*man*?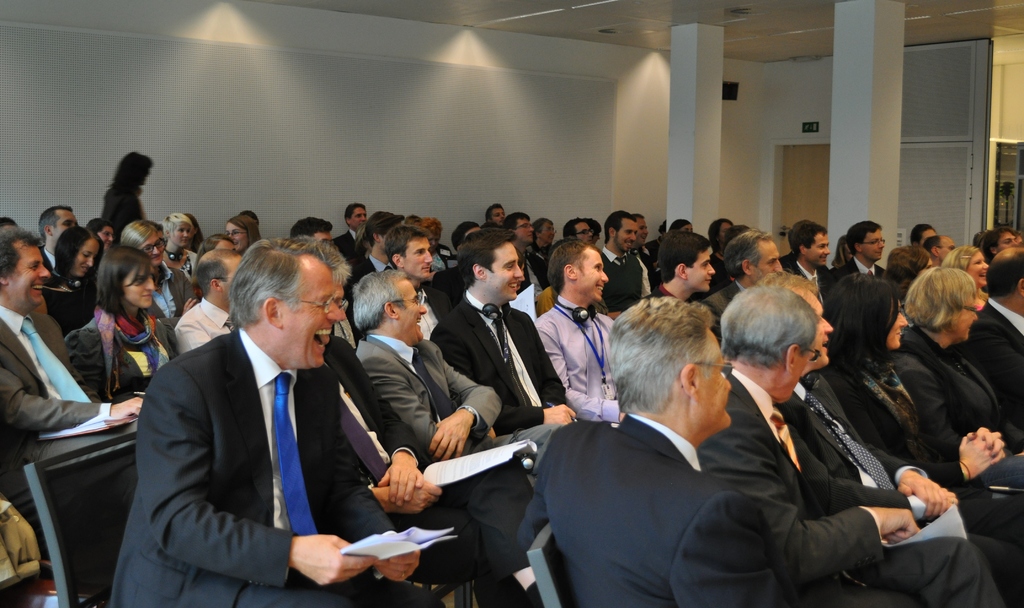
637:222:722:307
